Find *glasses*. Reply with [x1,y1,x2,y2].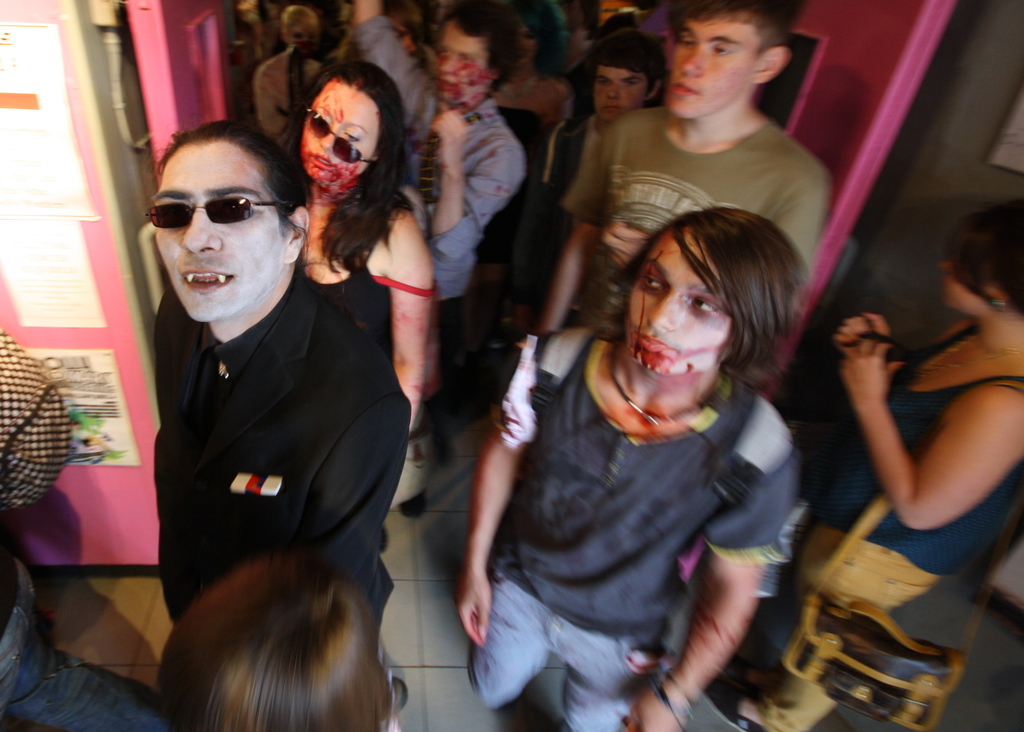
[301,104,380,163].
